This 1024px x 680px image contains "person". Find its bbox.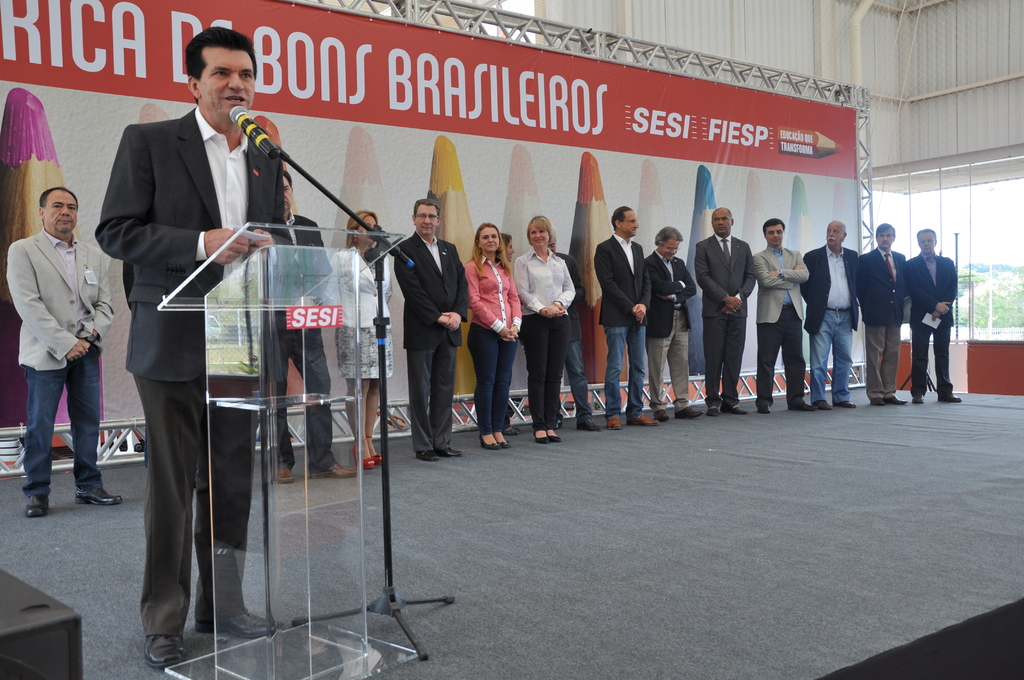
[339, 208, 396, 468].
